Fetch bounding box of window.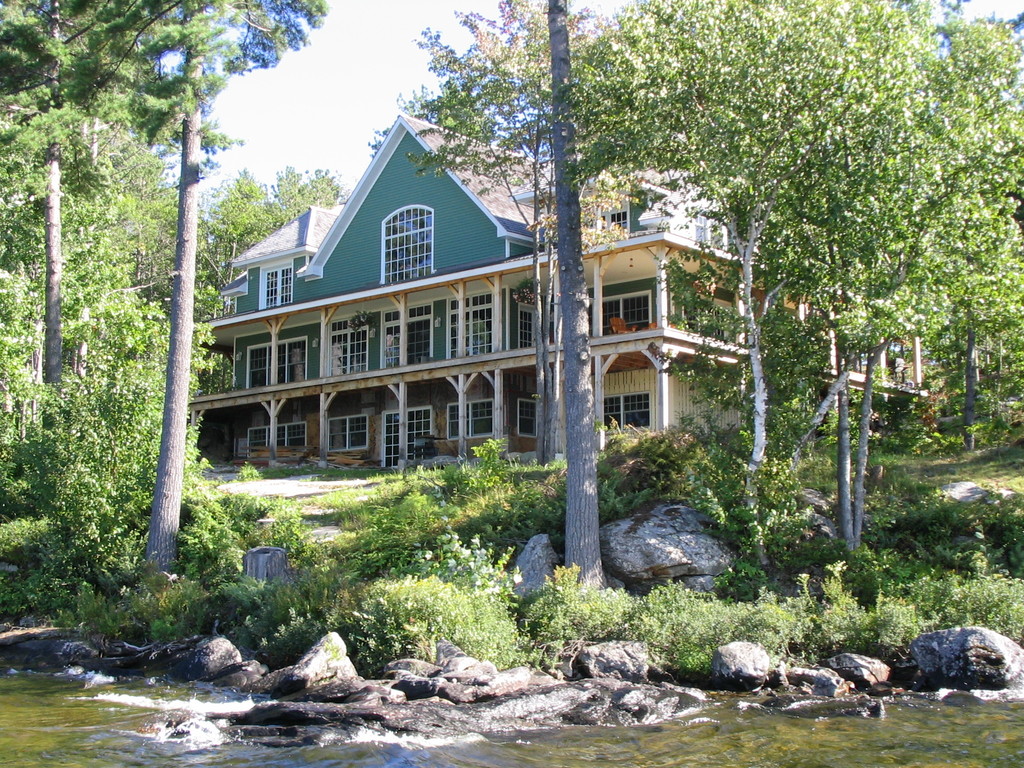
Bbox: BBox(605, 396, 646, 436).
